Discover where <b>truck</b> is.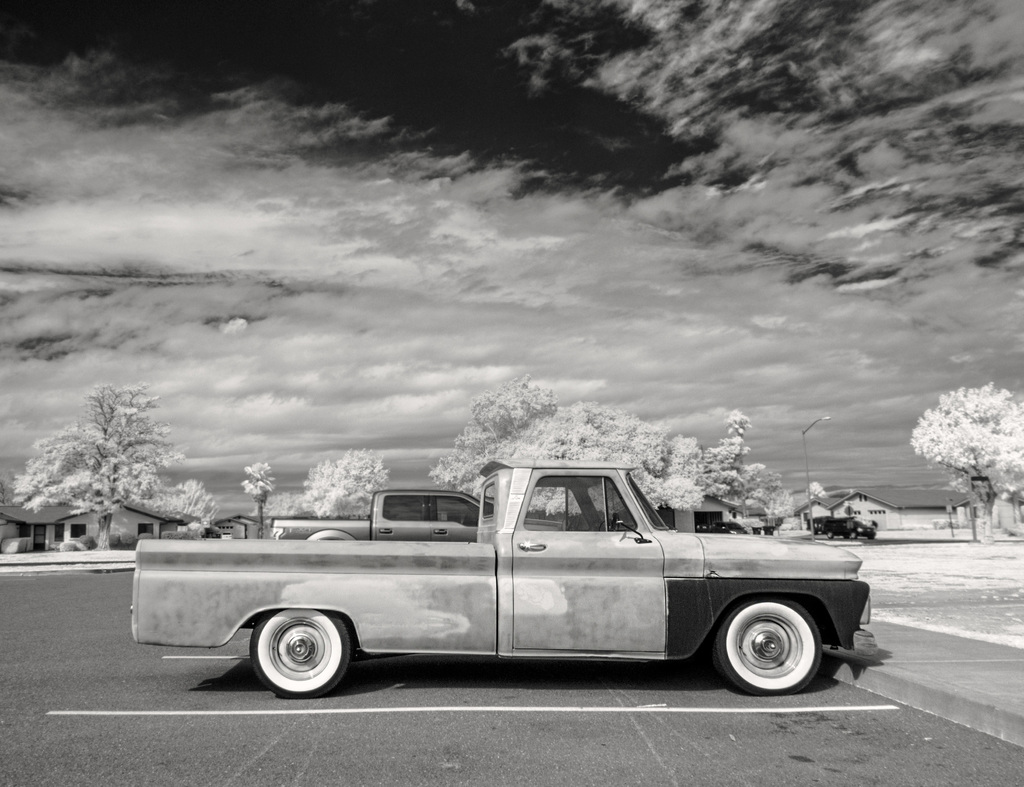
Discovered at l=262, t=480, r=628, b=557.
